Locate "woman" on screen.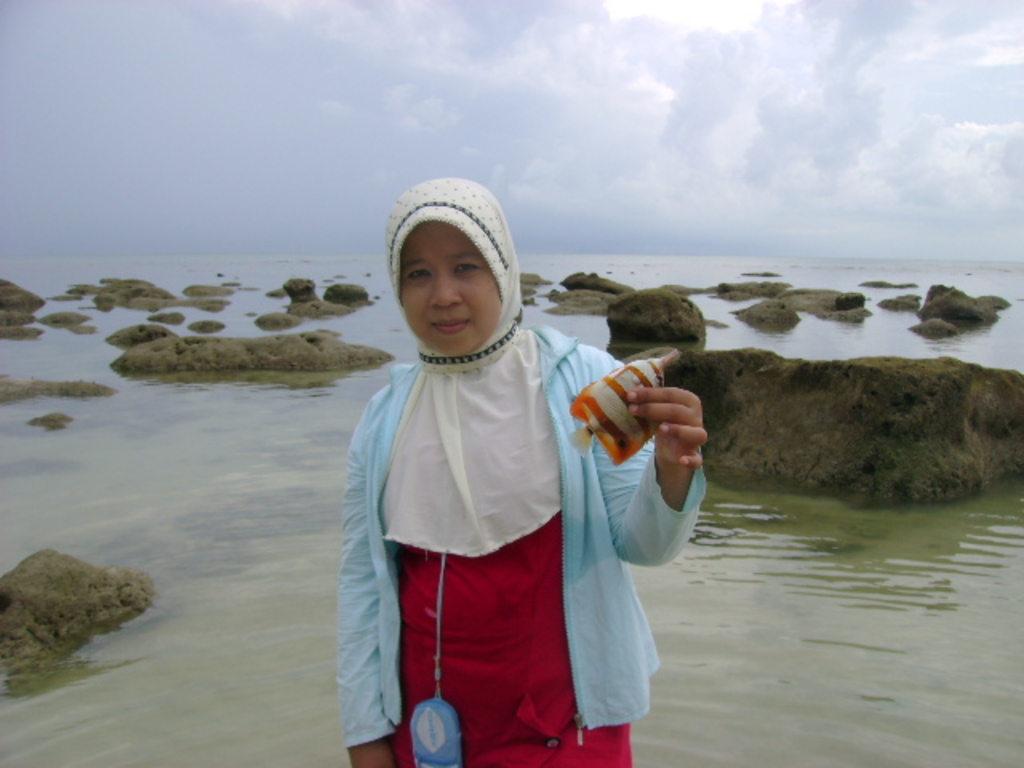
On screen at [333,171,672,767].
